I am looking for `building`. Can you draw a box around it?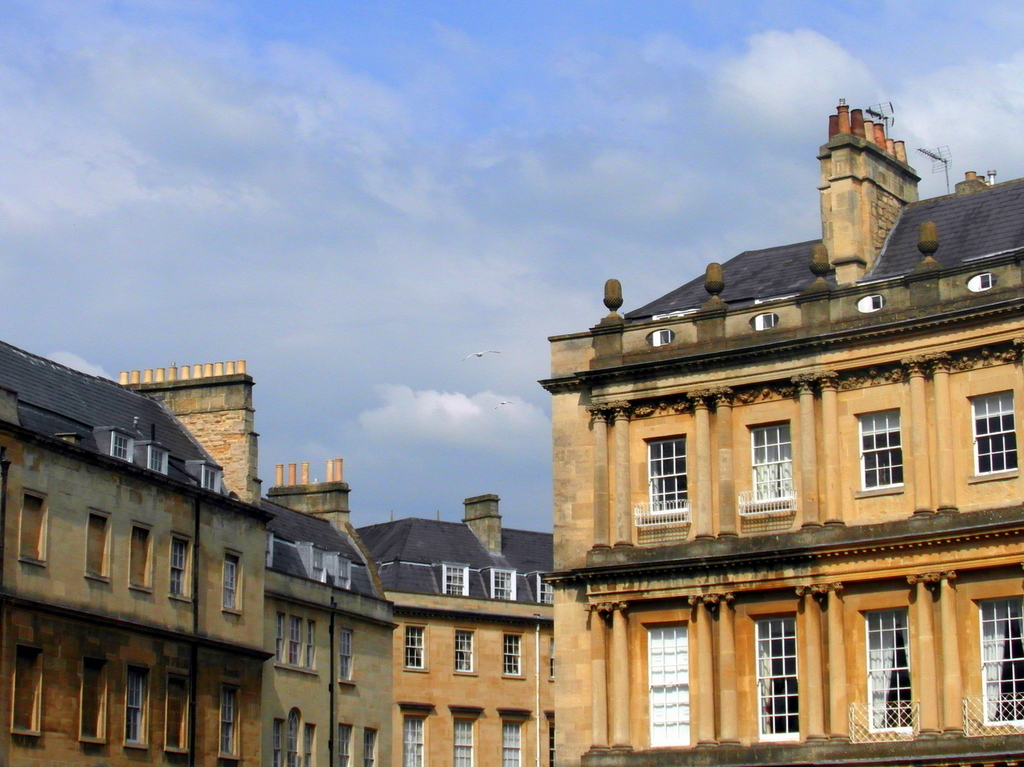
Sure, the bounding box is <bbox>544, 102, 1023, 766</bbox>.
